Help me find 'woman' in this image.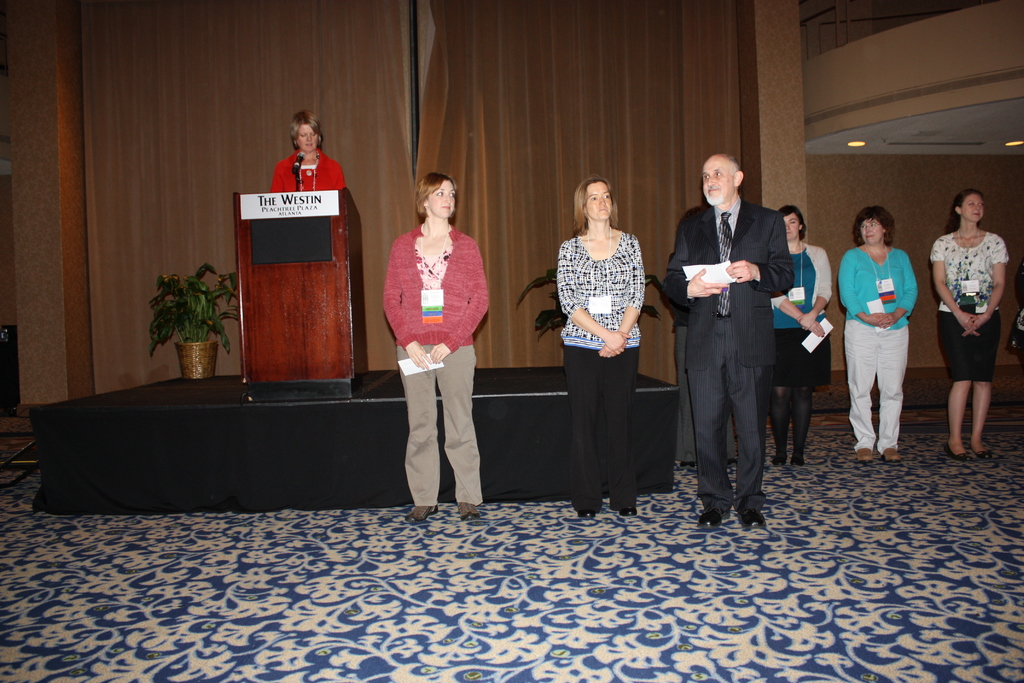
Found it: {"left": 772, "top": 208, "right": 831, "bottom": 455}.
